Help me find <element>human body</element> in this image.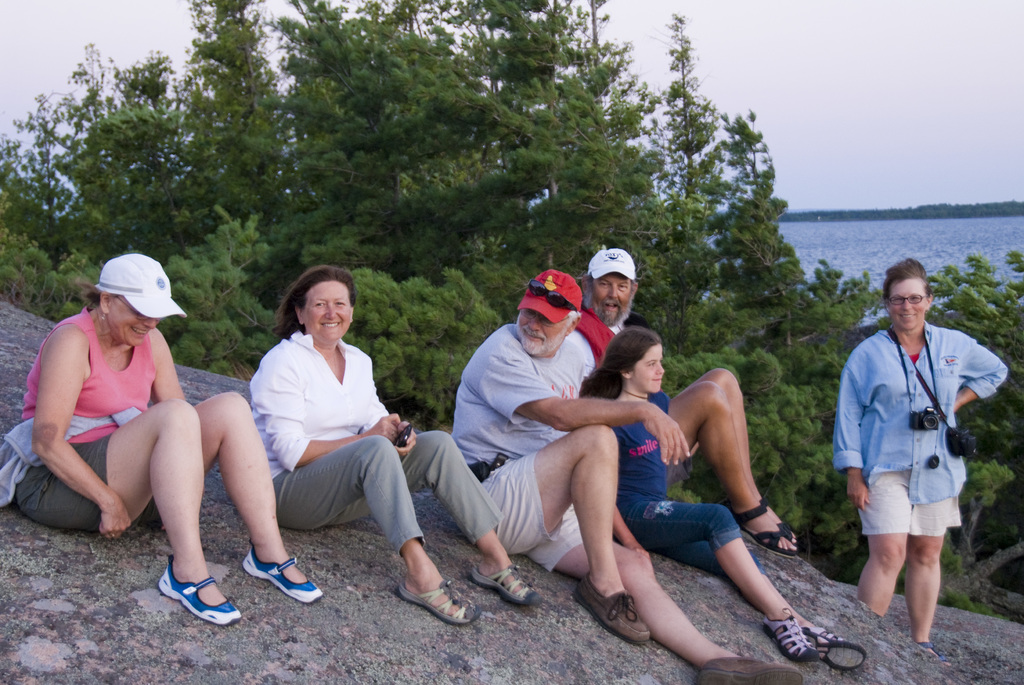
Found it: region(836, 328, 1012, 662).
